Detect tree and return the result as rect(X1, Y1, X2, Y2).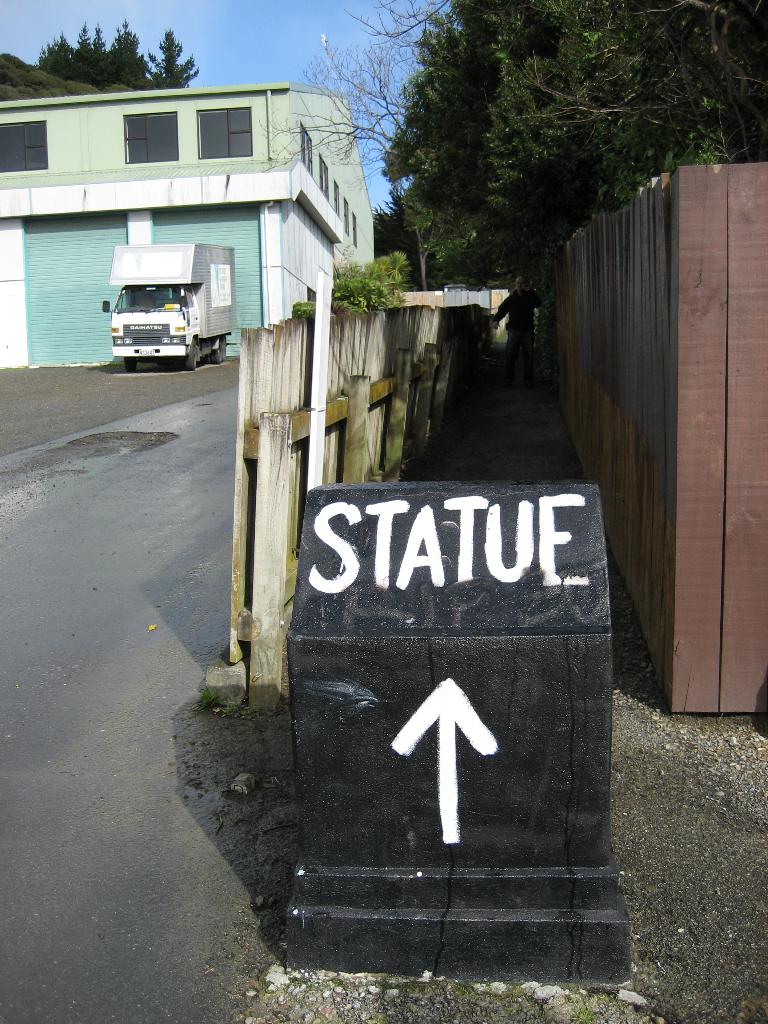
rect(104, 18, 149, 84).
